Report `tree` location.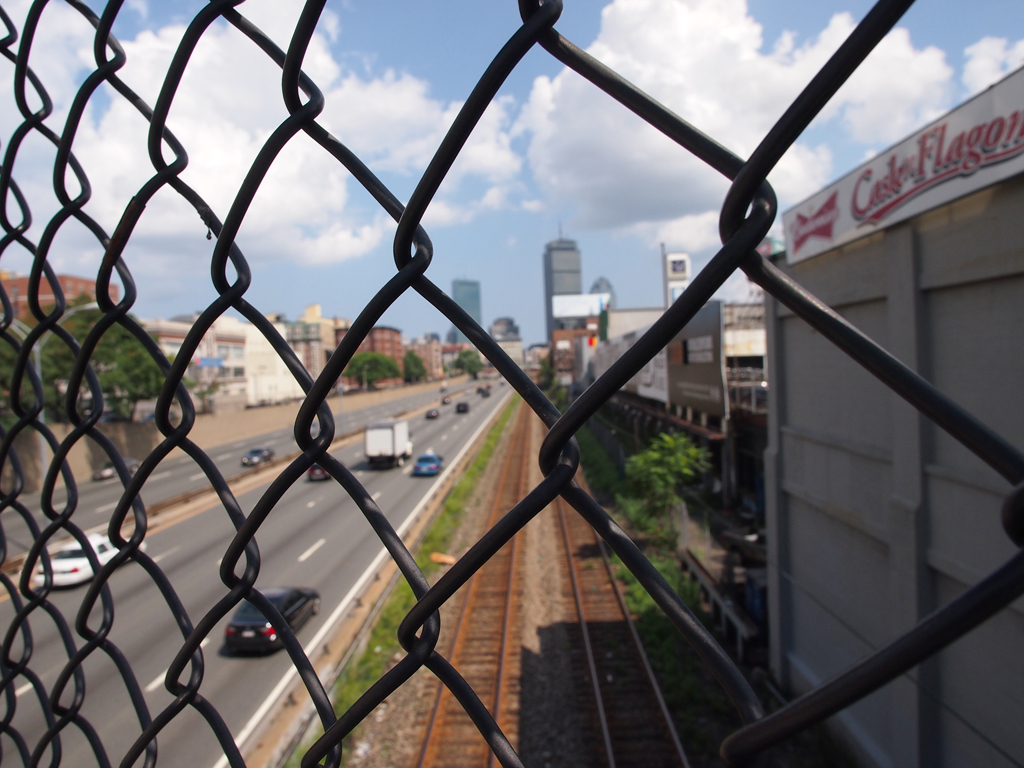
Report: (left=47, top=294, right=176, bottom=420).
